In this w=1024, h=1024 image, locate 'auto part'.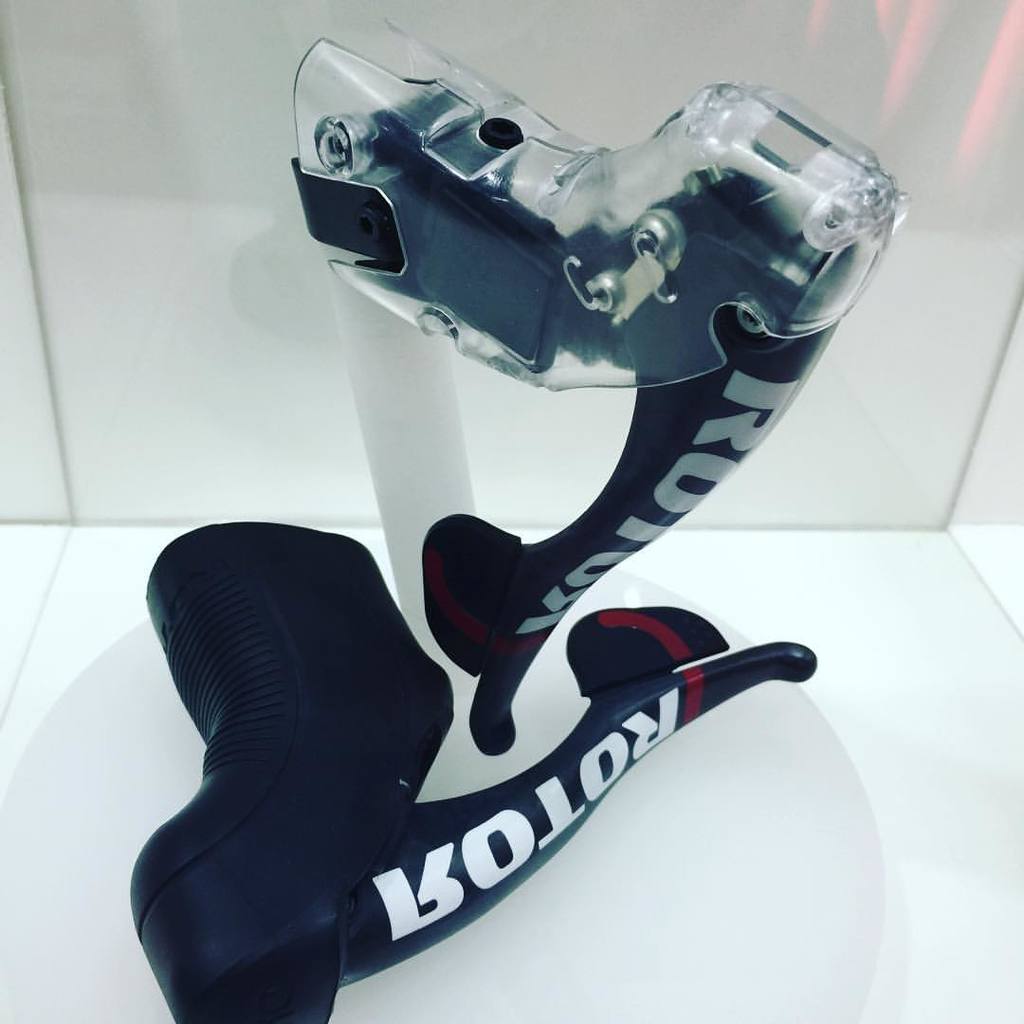
Bounding box: <bbox>119, 501, 821, 1023</bbox>.
